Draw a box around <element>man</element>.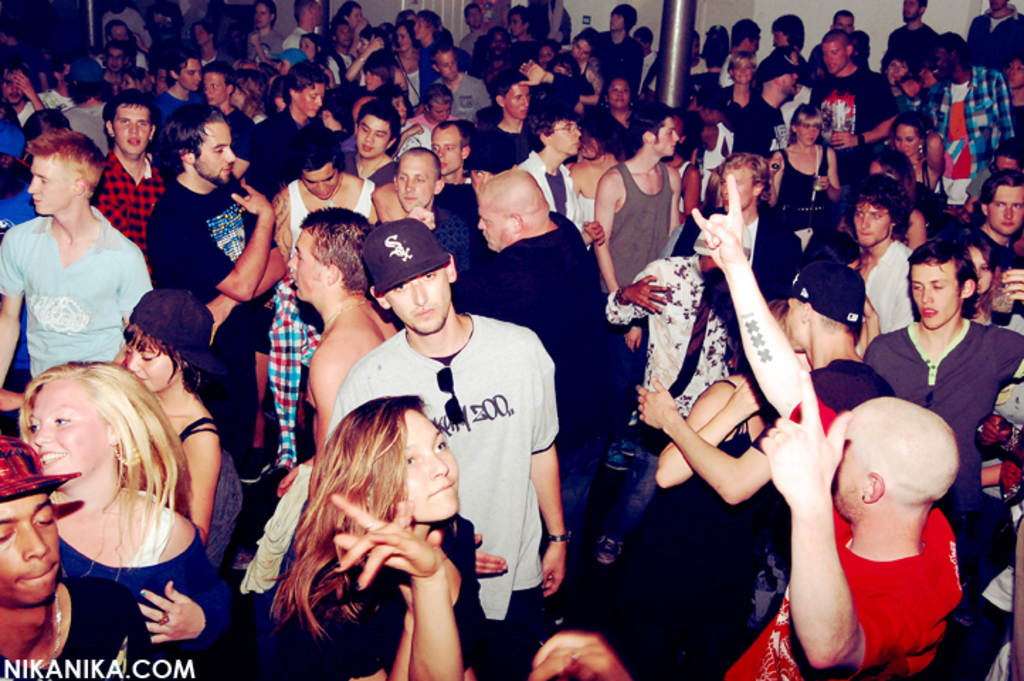
crop(953, 0, 1023, 54).
